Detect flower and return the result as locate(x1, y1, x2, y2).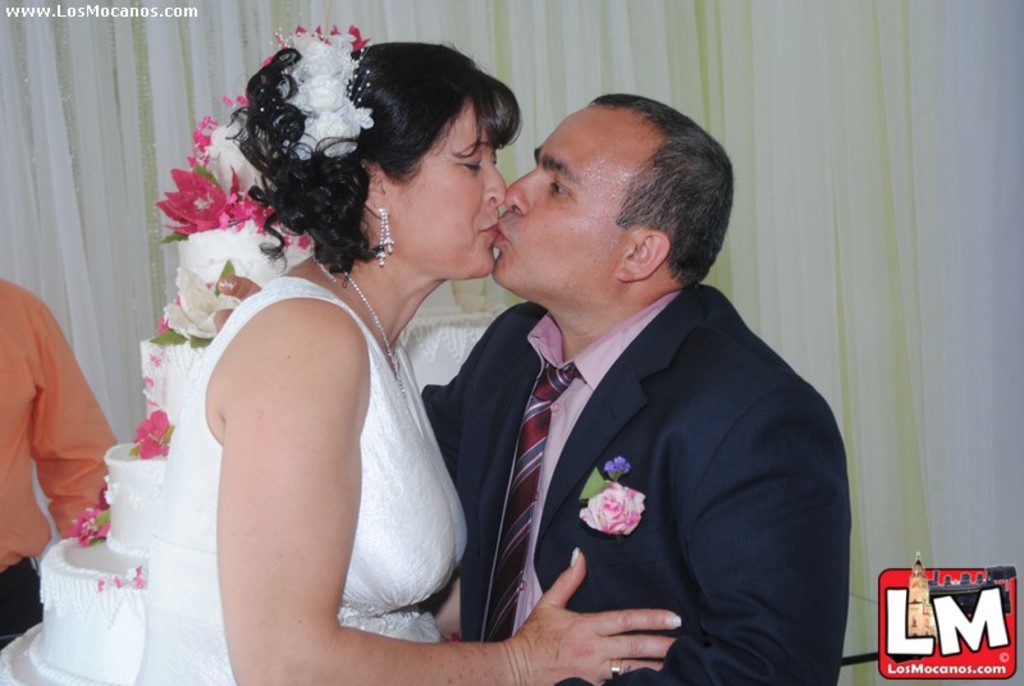
locate(131, 407, 168, 462).
